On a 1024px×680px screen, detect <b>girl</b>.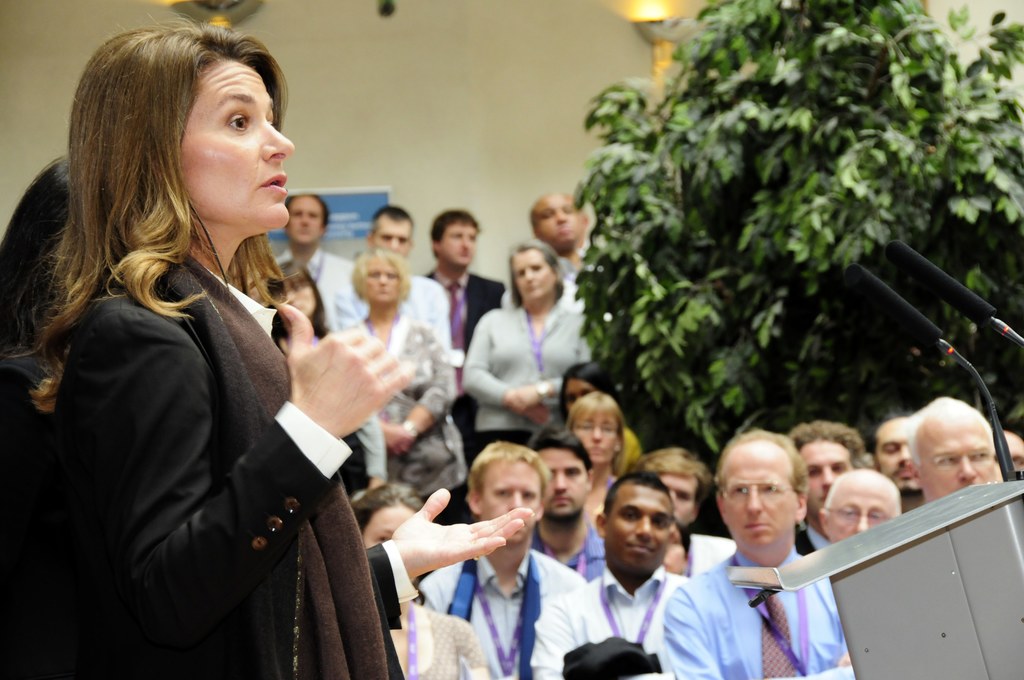
0,21,537,679.
